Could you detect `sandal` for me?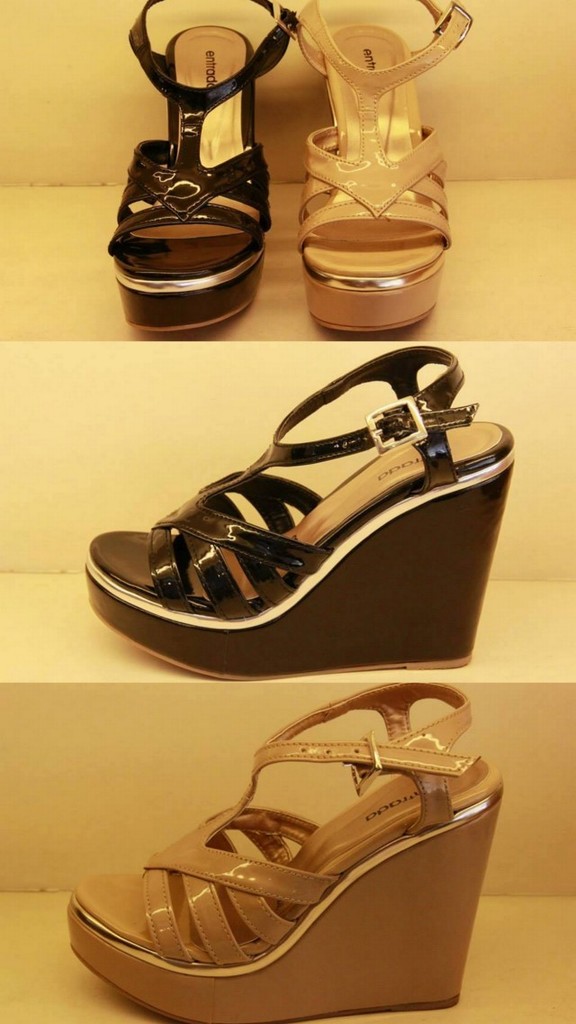
Detection result: {"left": 80, "top": 346, "right": 515, "bottom": 687}.
